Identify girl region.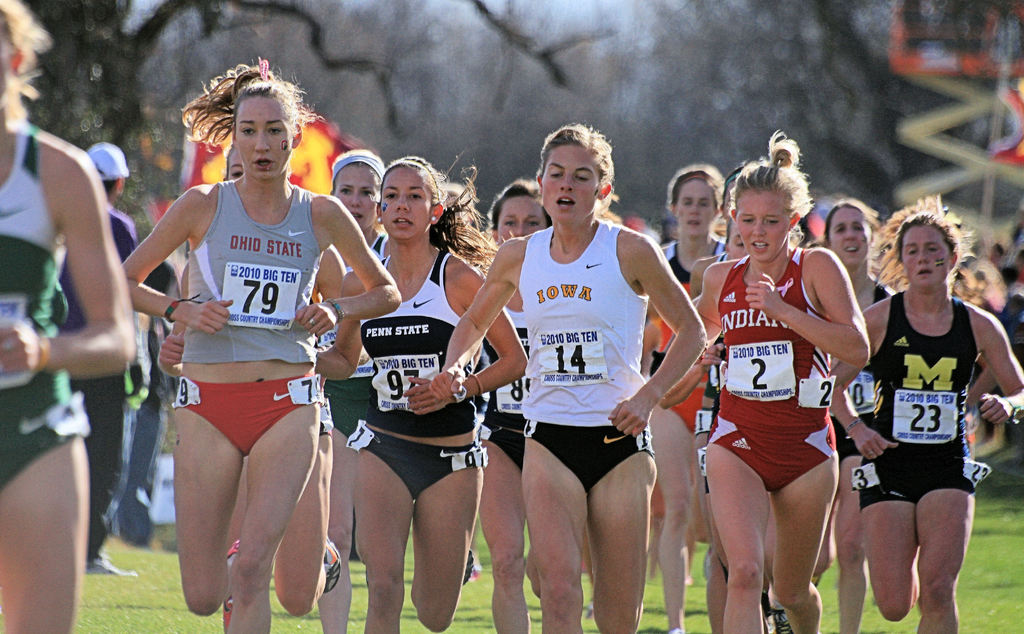
Region: pyautogui.locateOnScreen(317, 156, 387, 633).
